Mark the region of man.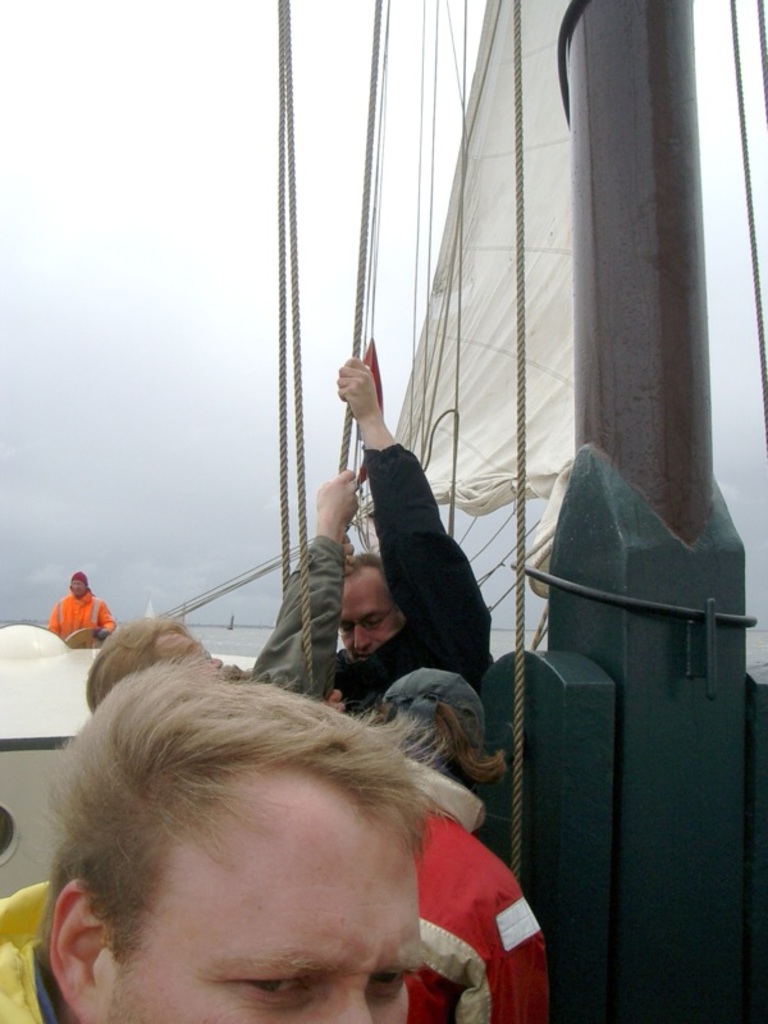
Region: {"x1": 51, "y1": 563, "x2": 116, "y2": 641}.
